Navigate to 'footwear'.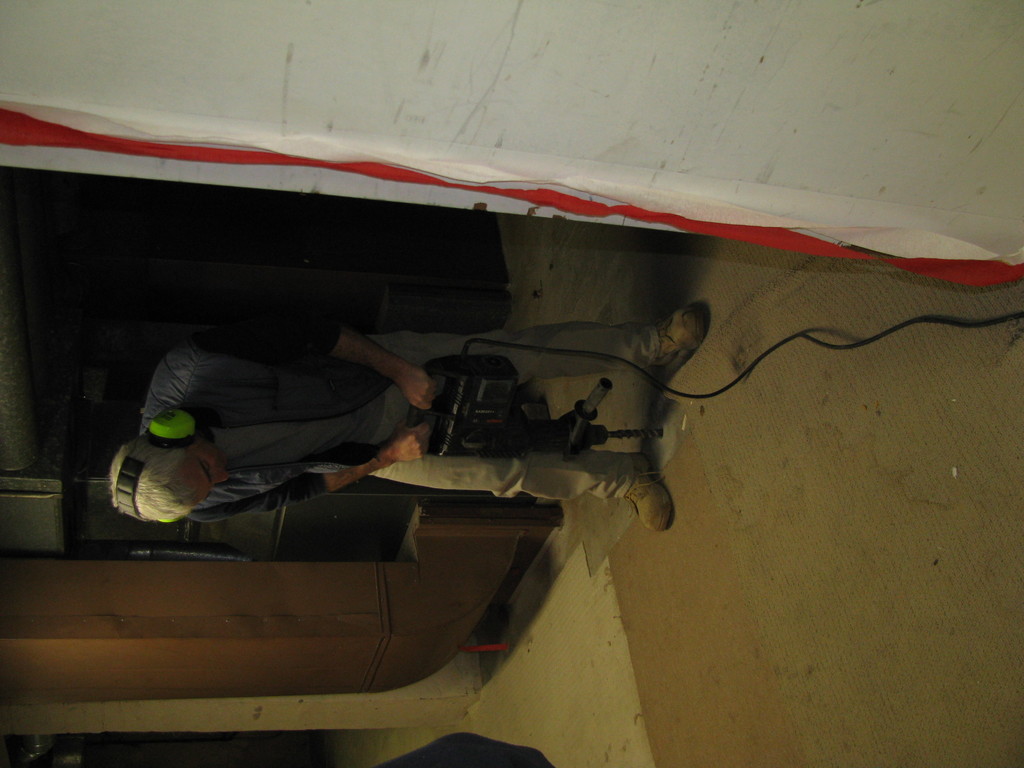
Navigation target: bbox(620, 446, 675, 530).
